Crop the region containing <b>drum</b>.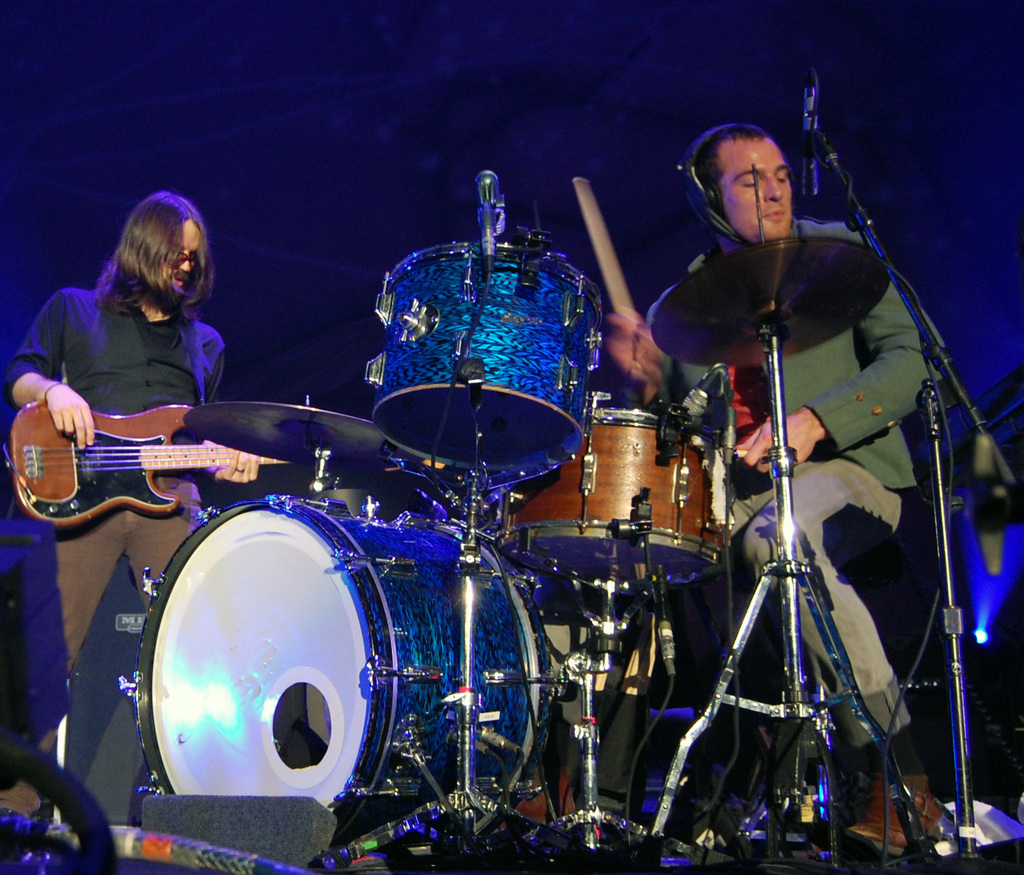
Crop region: select_region(492, 413, 730, 593).
